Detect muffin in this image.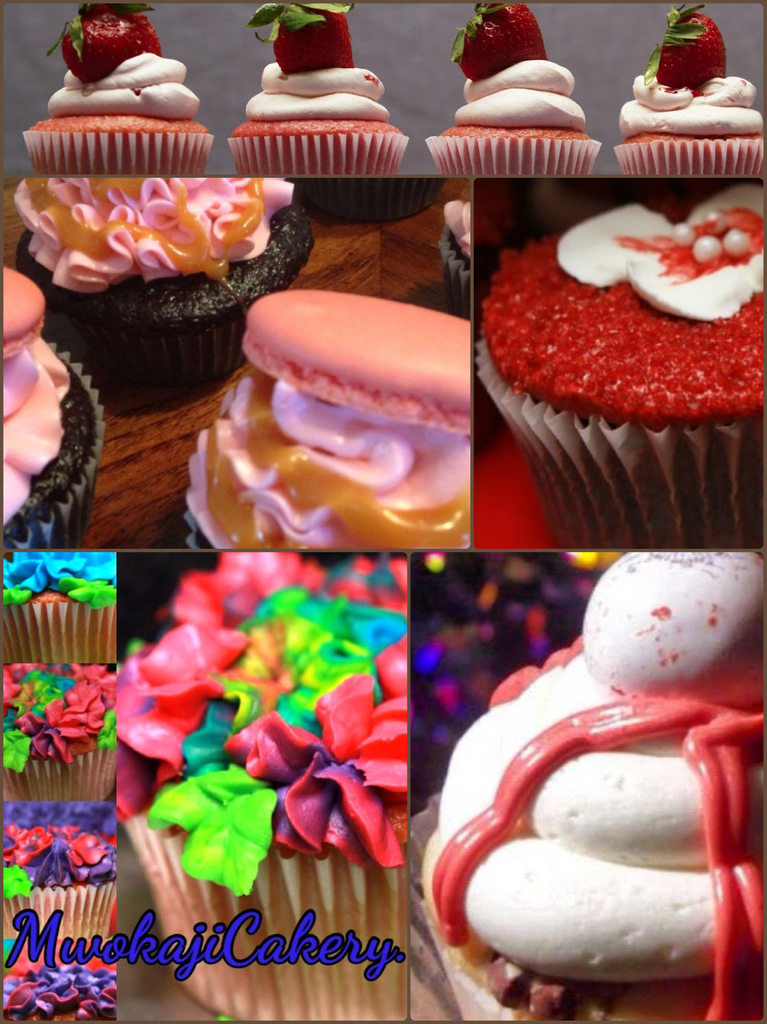
Detection: crop(10, 173, 317, 380).
